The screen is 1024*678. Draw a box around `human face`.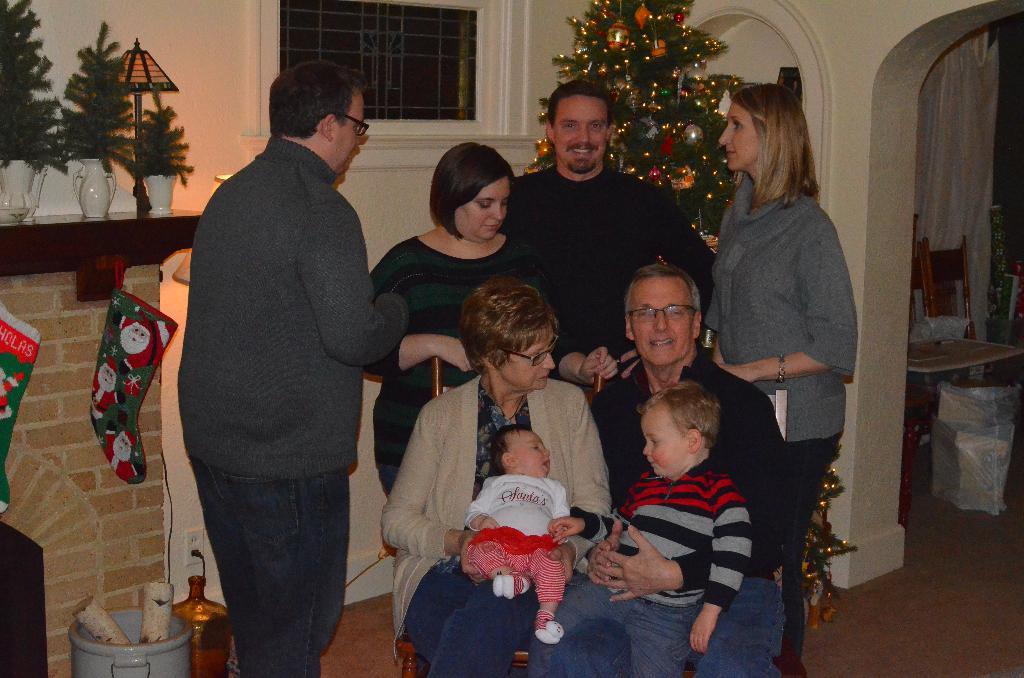
pyautogui.locateOnScreen(719, 97, 757, 171).
